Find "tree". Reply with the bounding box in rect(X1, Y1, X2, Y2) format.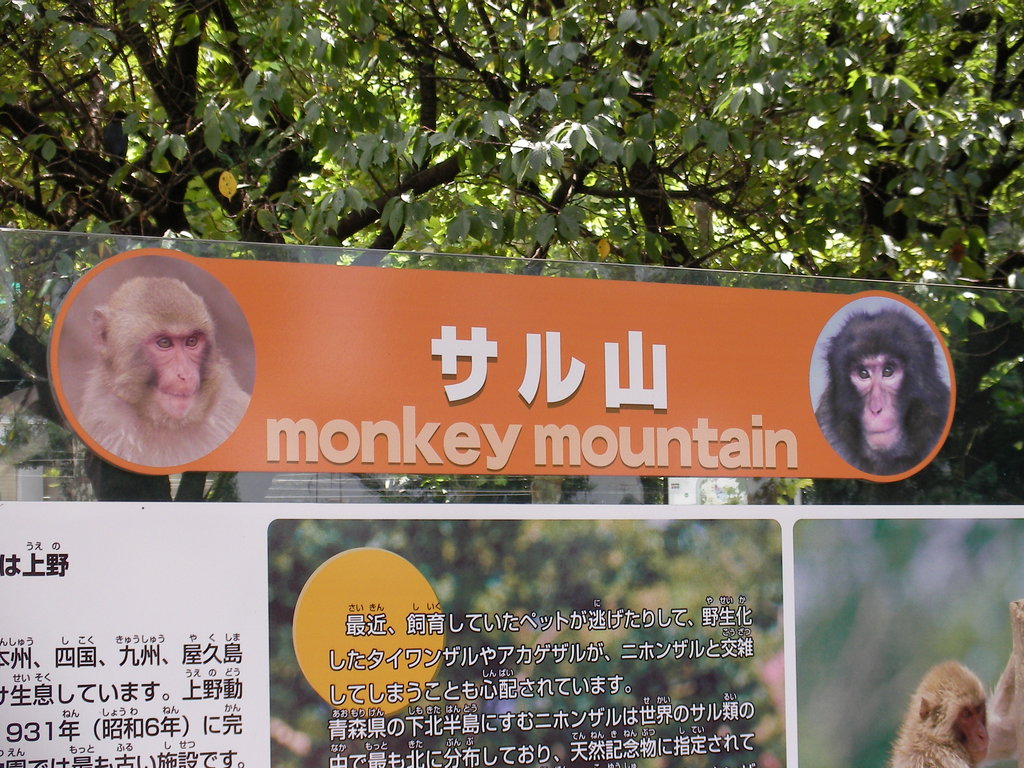
rect(0, 0, 1023, 503).
